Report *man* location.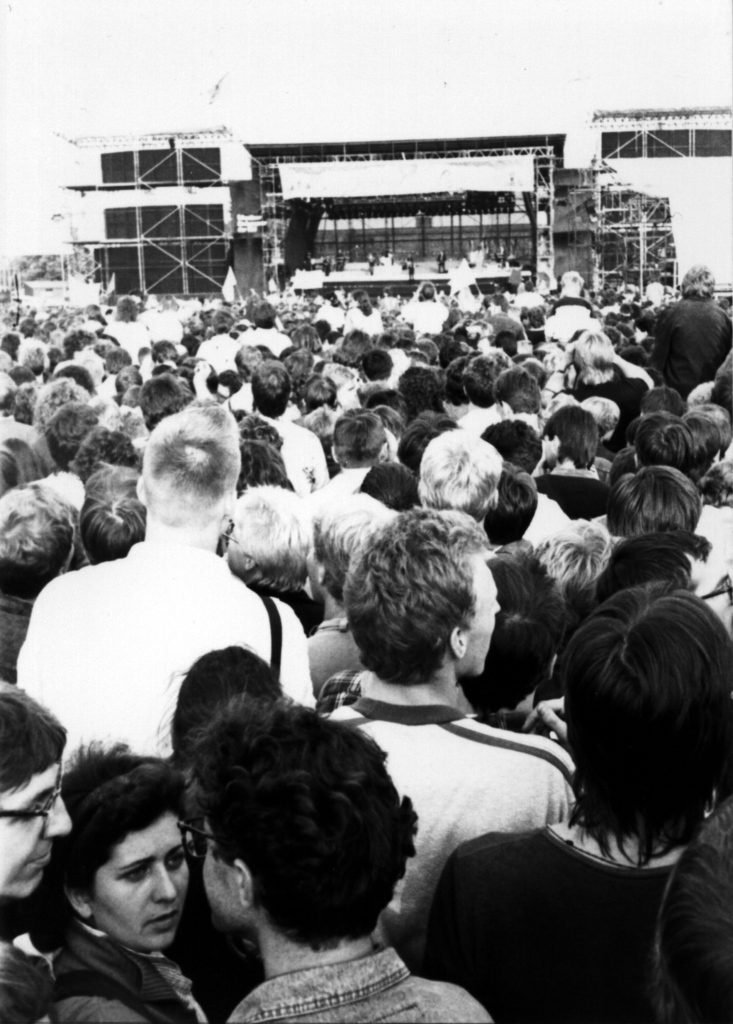
Report: [308, 495, 403, 626].
